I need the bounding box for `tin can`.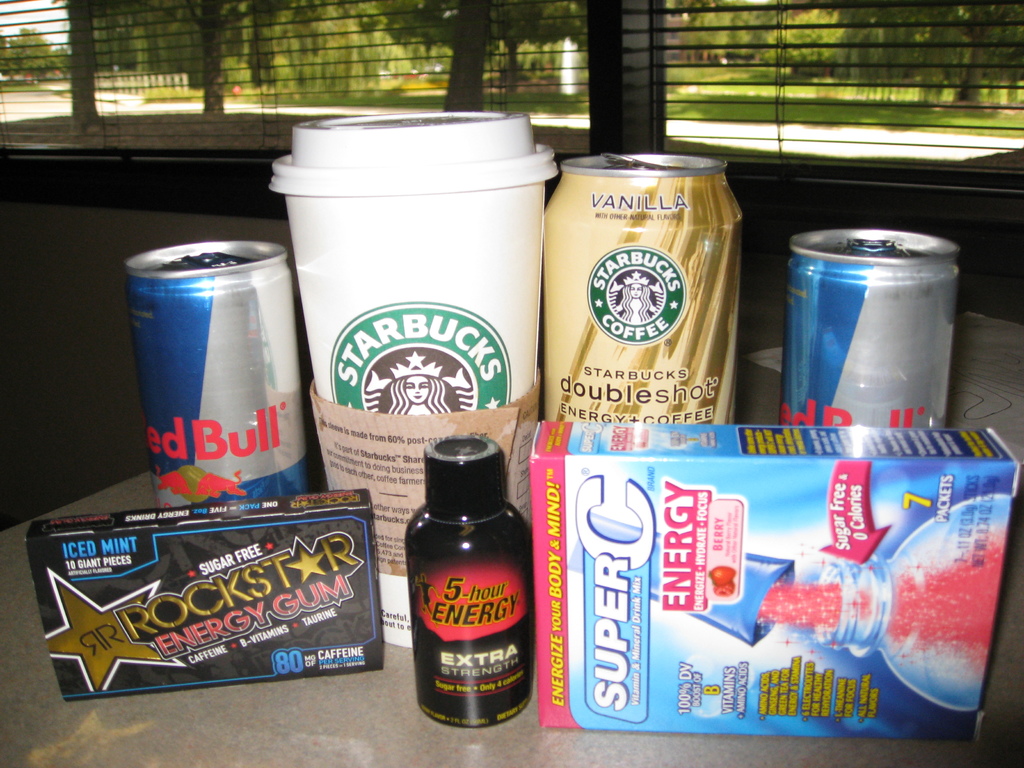
Here it is: [left=779, top=223, right=953, bottom=428].
